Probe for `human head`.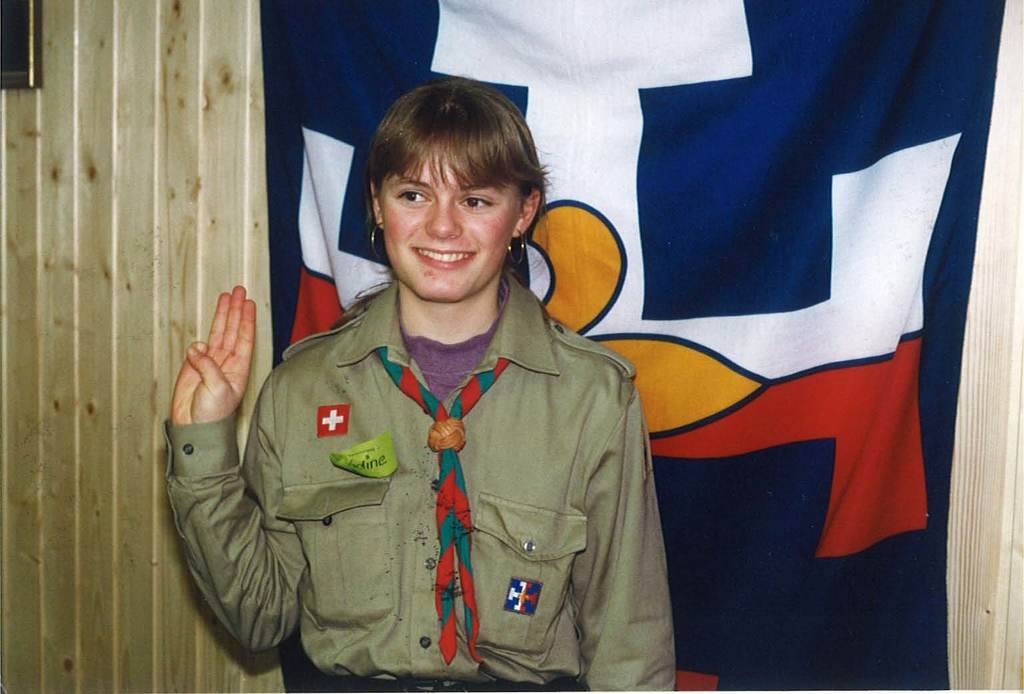
Probe result: box(368, 80, 545, 299).
